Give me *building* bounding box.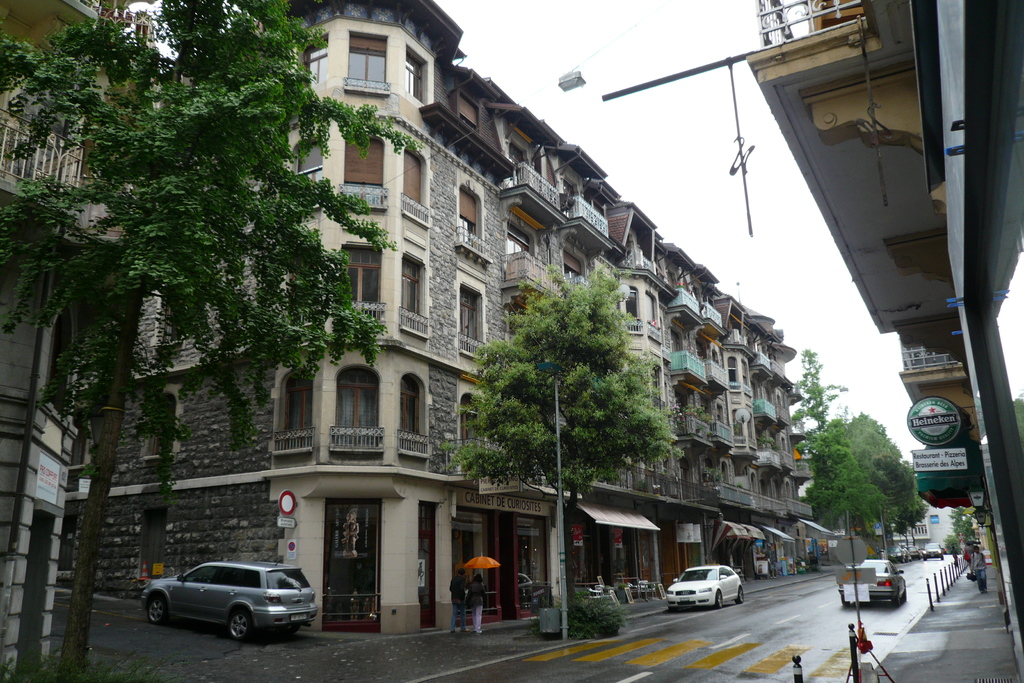
[0,0,153,682].
